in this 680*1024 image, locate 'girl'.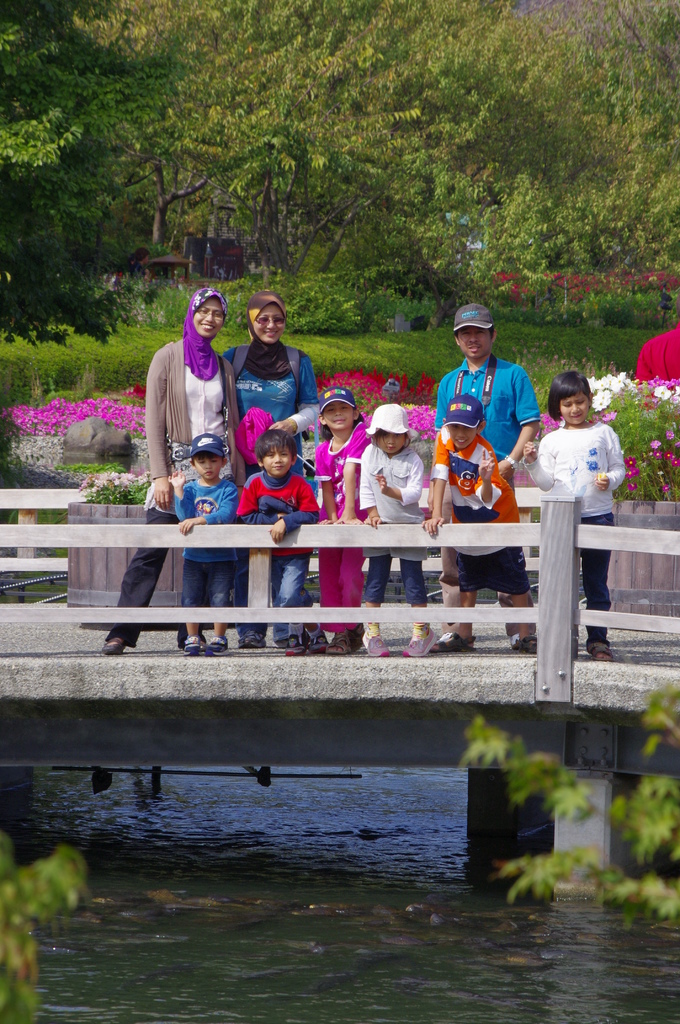
Bounding box: 521/371/628/659.
